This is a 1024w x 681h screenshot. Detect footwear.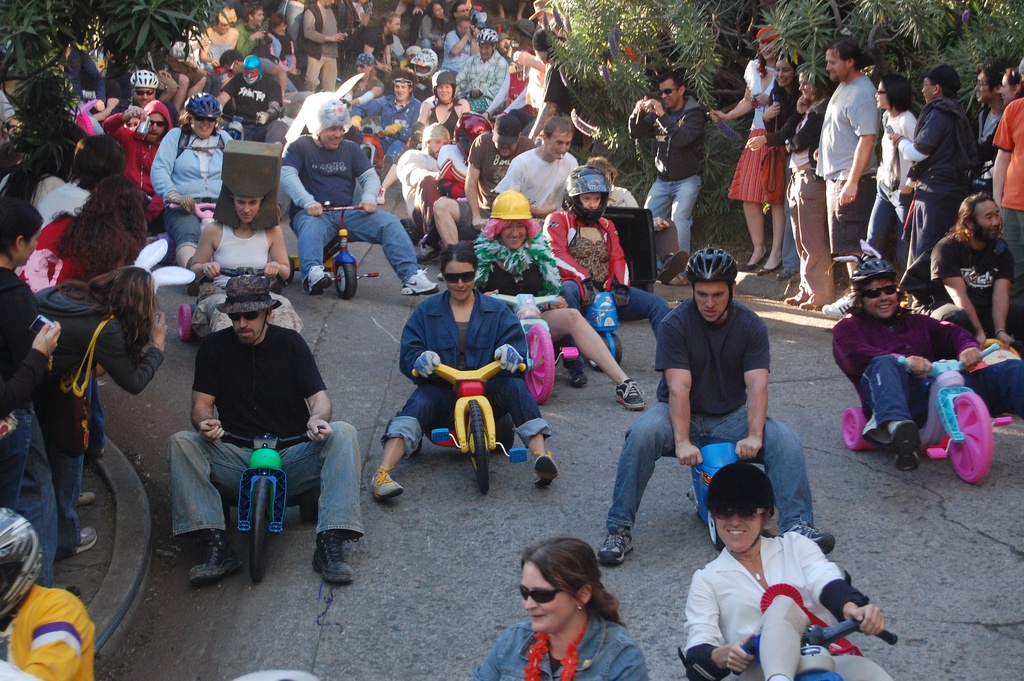
892, 421, 921, 472.
